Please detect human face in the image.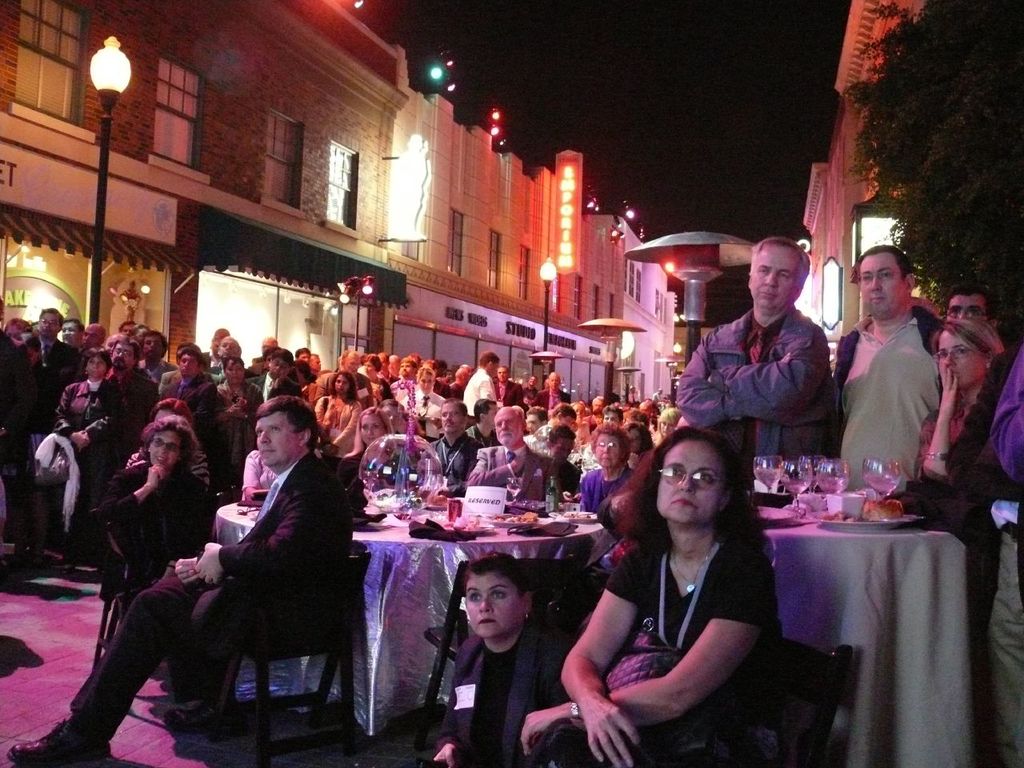
l=62, t=321, r=77, b=344.
